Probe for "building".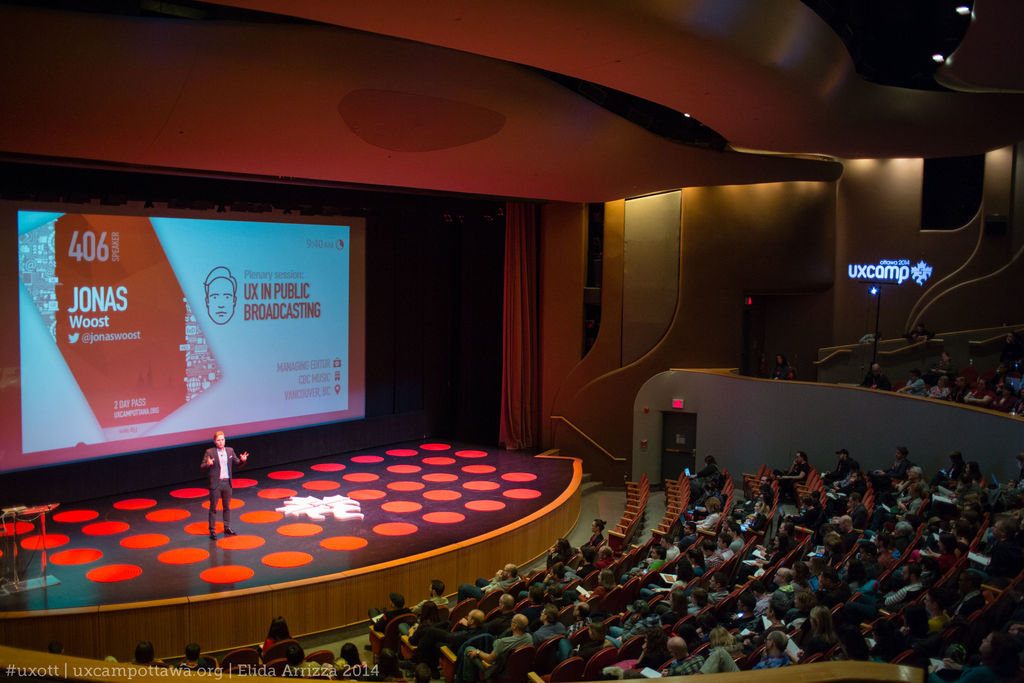
Probe result: <bbox>0, 4, 1021, 682</bbox>.
